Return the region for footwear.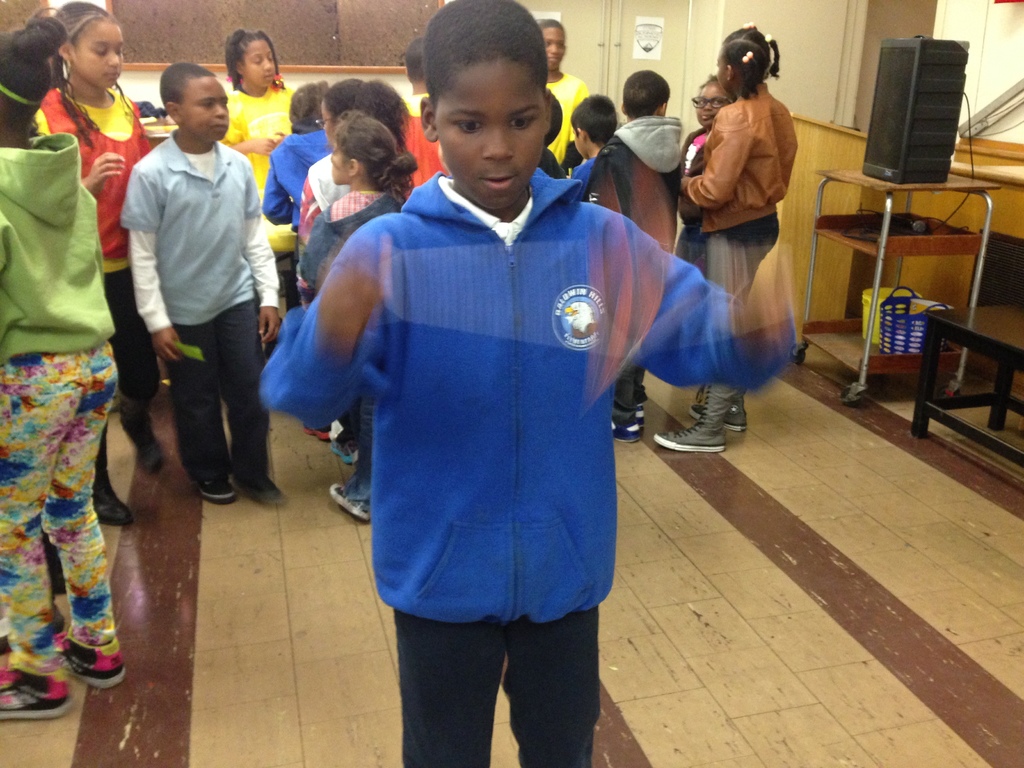
rect(329, 436, 355, 461).
